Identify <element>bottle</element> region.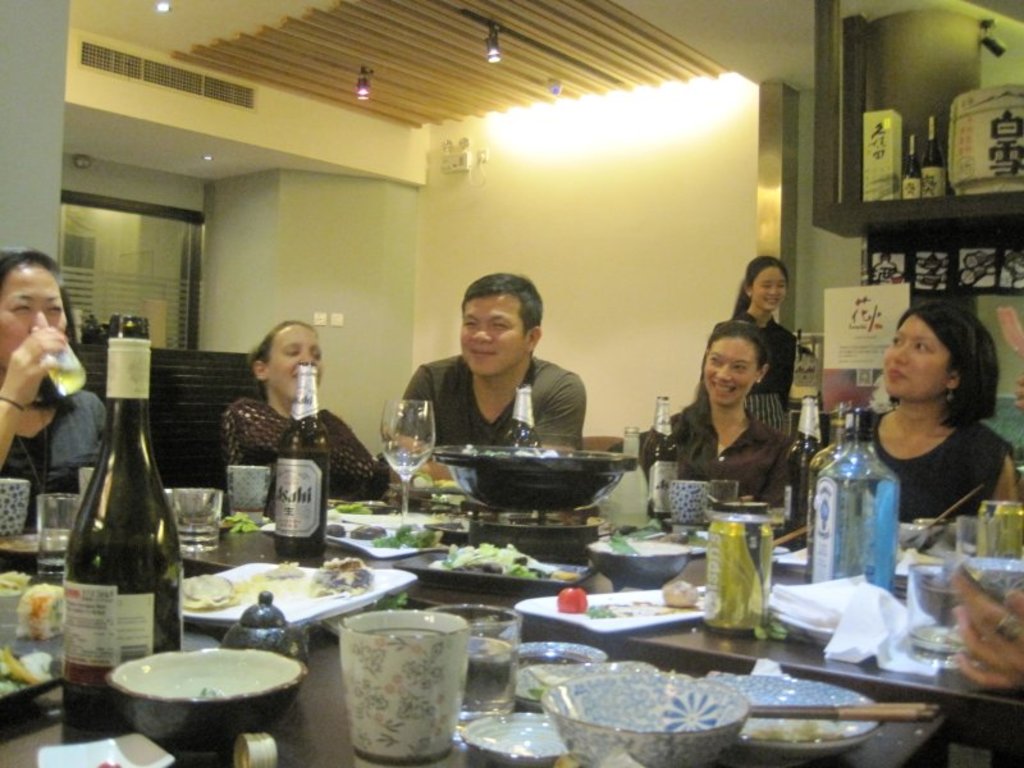
Region: region(65, 315, 183, 730).
